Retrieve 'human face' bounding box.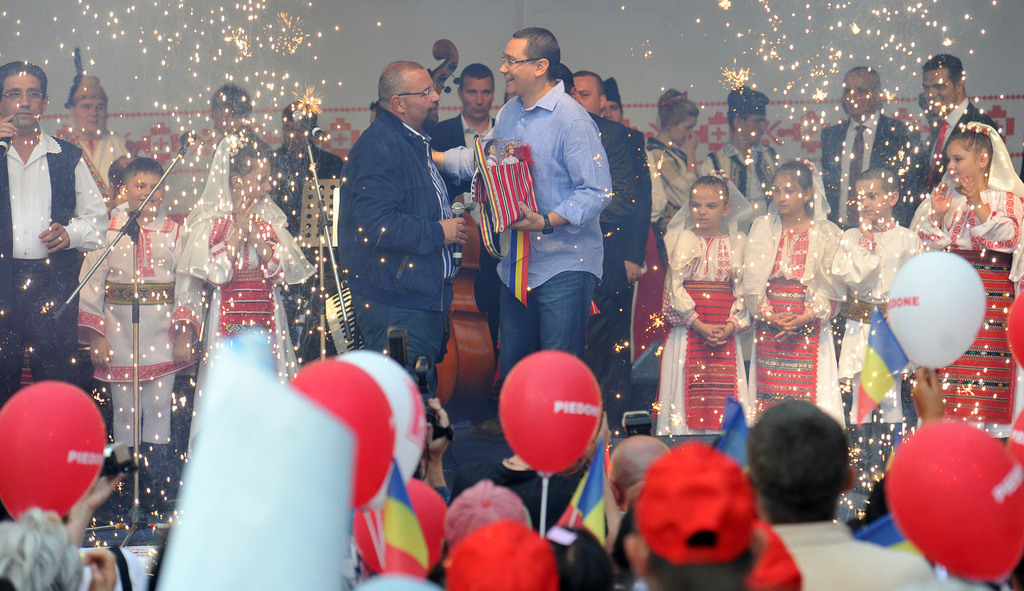
Bounding box: [4,78,47,129].
